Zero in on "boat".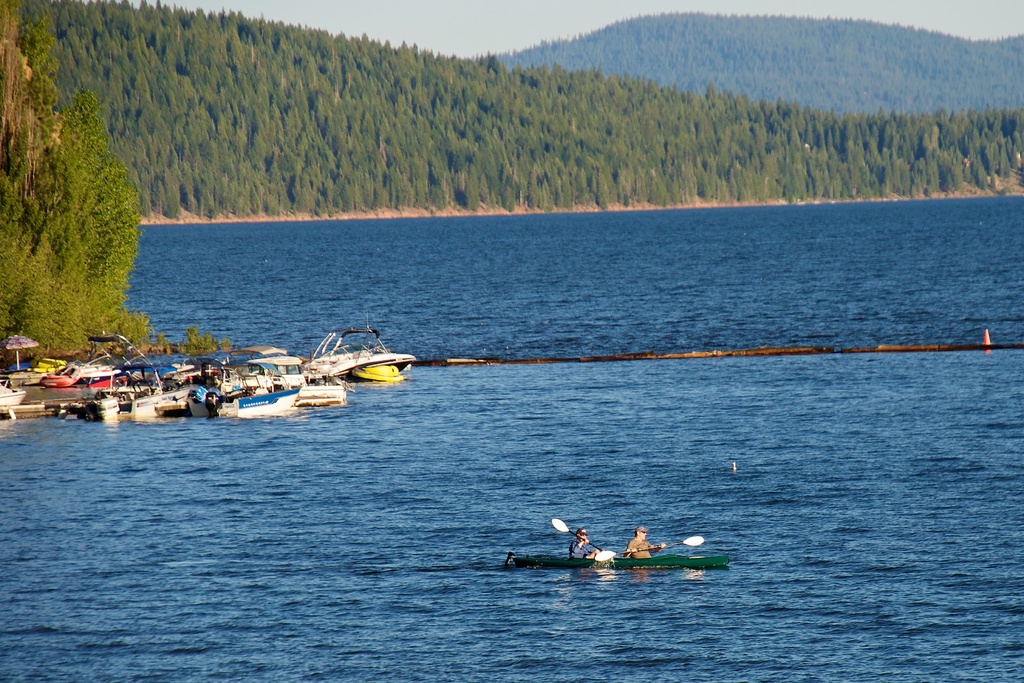
Zeroed in: (33, 355, 123, 386).
